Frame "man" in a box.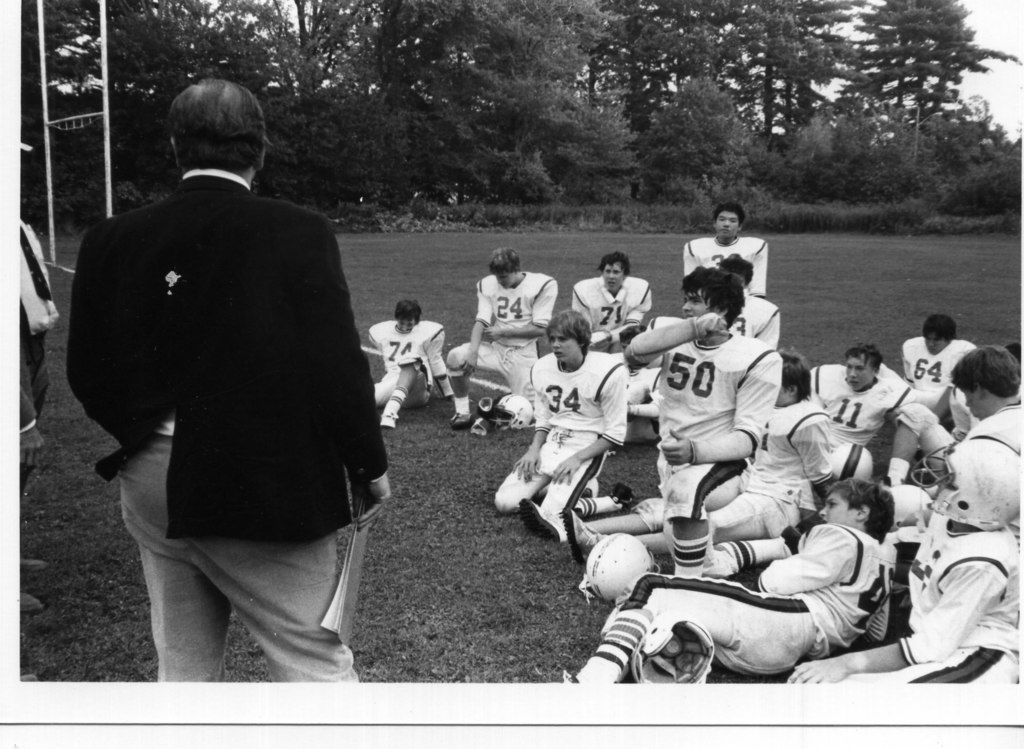
x1=945 y1=345 x2=1023 y2=457.
